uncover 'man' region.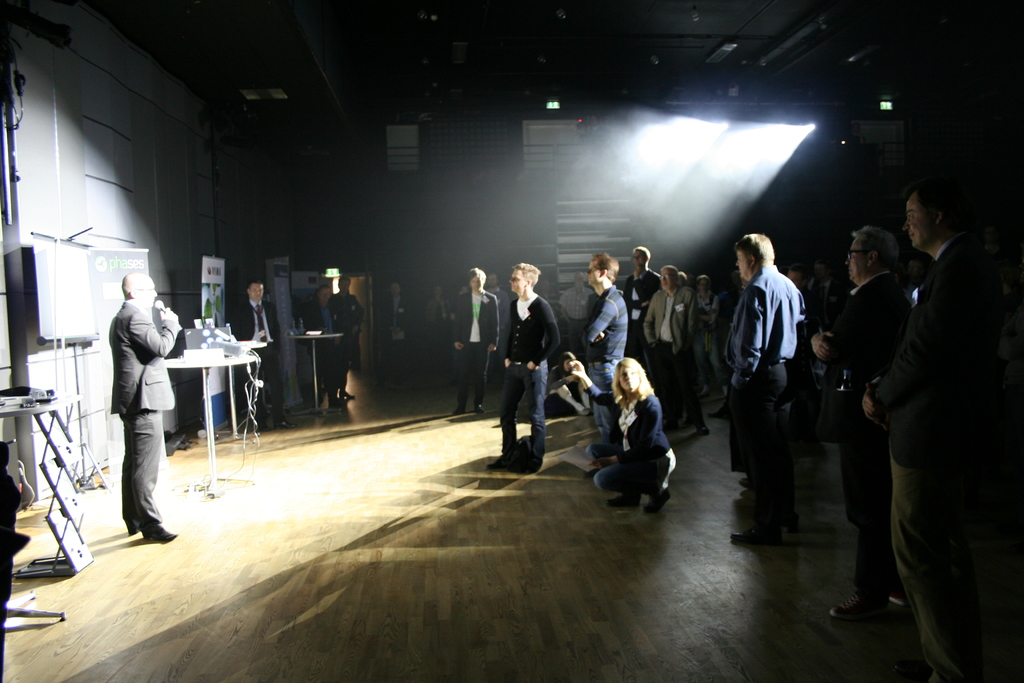
Uncovered: crop(723, 233, 811, 541).
